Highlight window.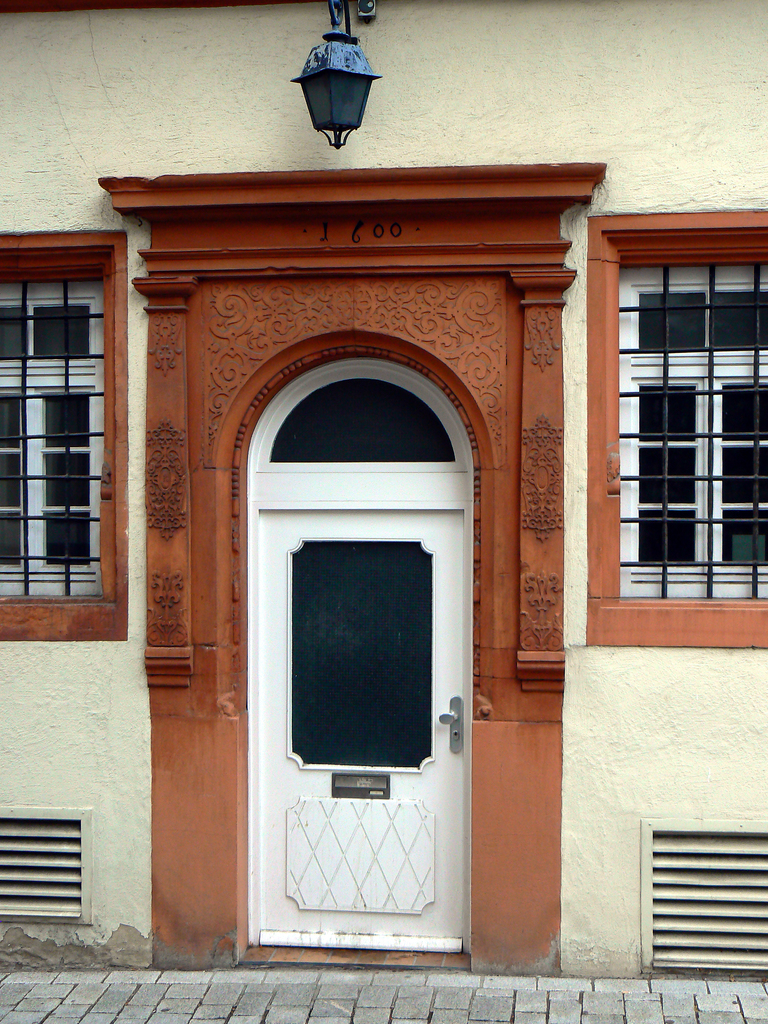
Highlighted region: x1=0 y1=235 x2=123 y2=648.
